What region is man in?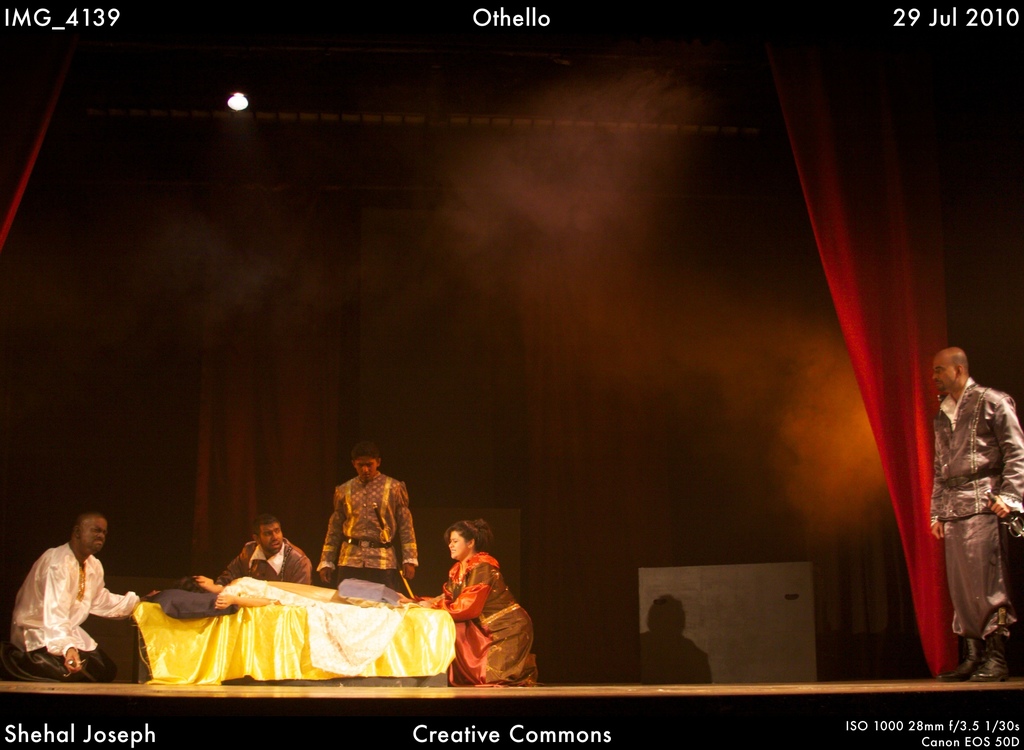
bbox=[932, 346, 1023, 678].
